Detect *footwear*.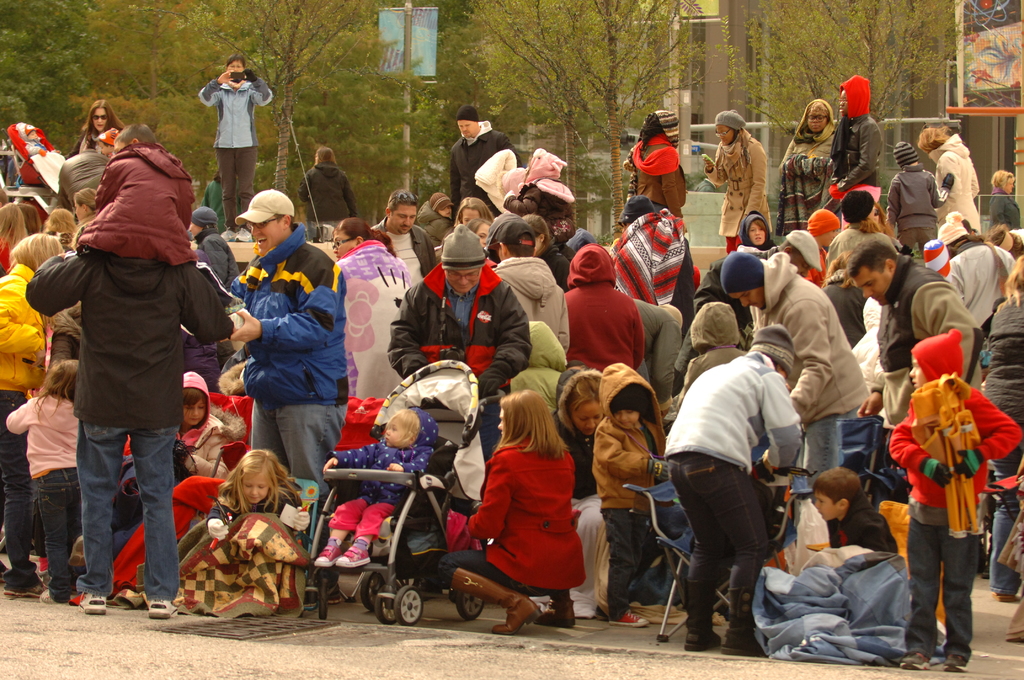
Detected at bbox(320, 542, 337, 563).
